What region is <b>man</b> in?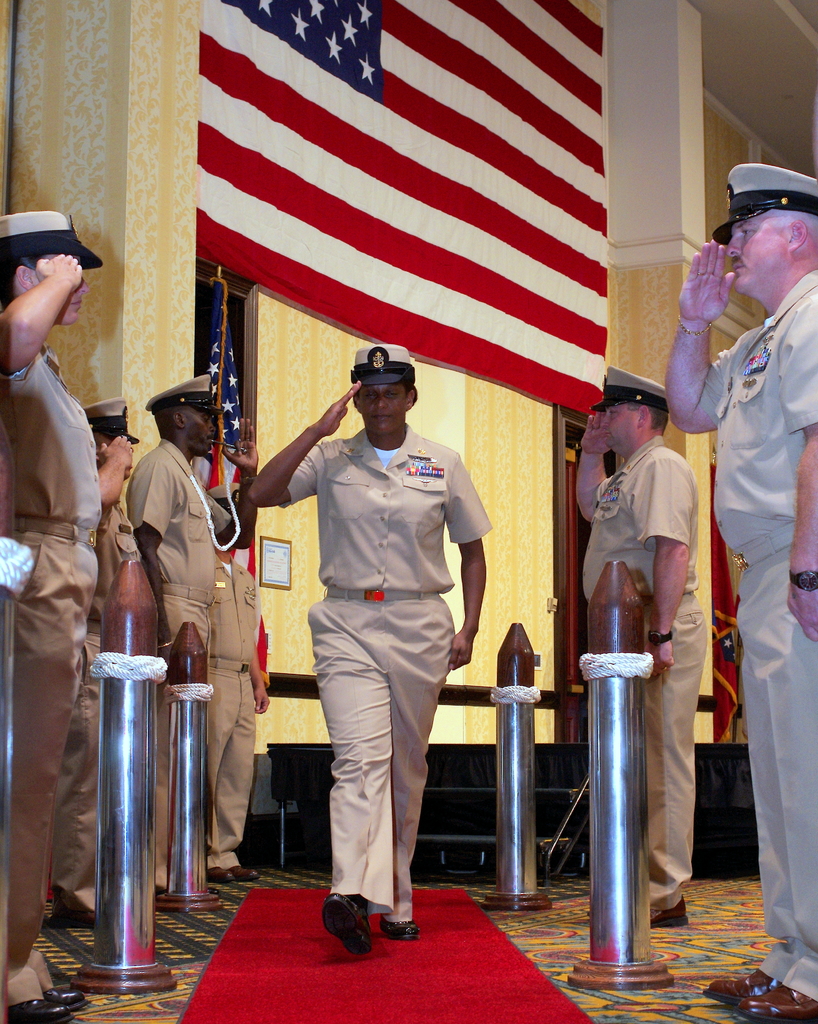
box(129, 374, 222, 892).
